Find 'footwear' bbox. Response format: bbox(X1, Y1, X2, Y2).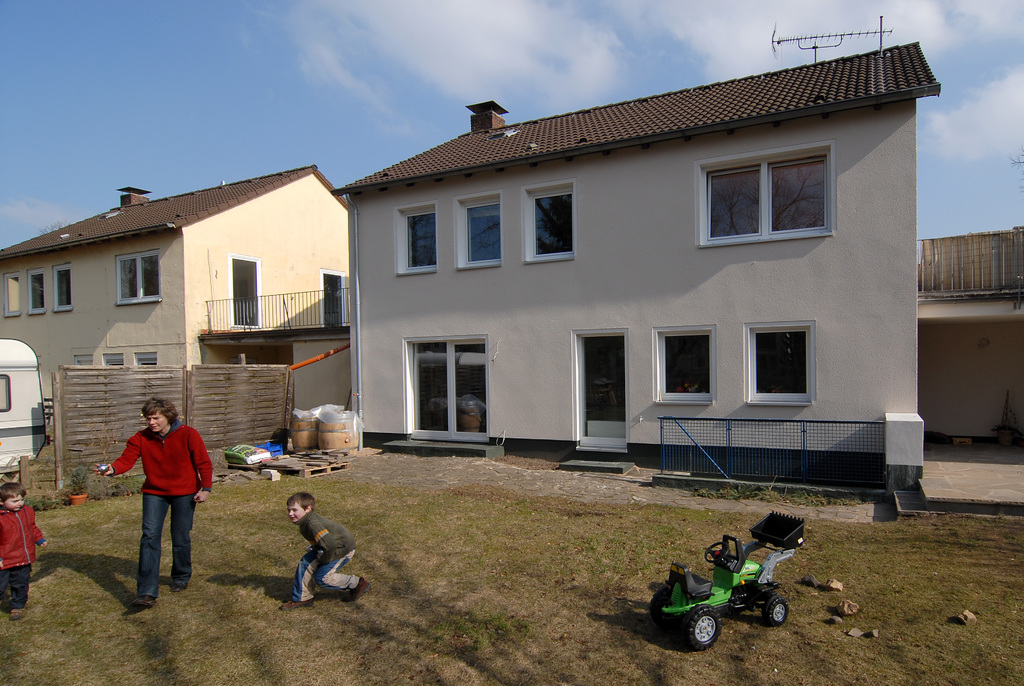
bbox(134, 594, 156, 605).
